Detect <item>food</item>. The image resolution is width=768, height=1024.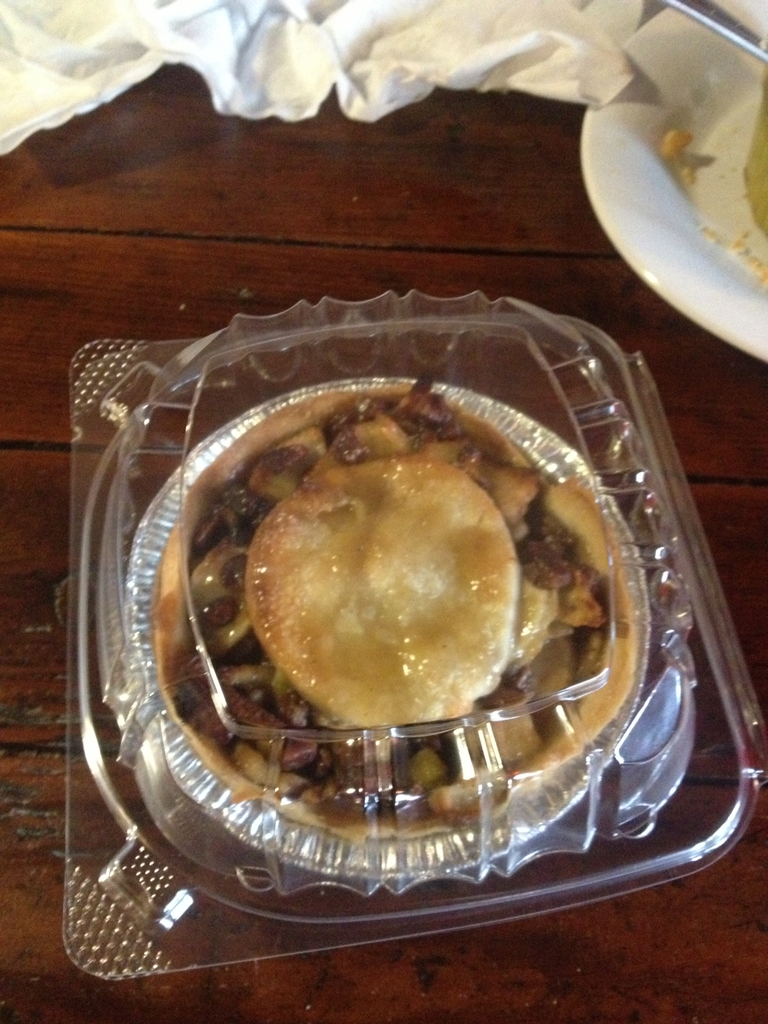
(172,378,652,812).
